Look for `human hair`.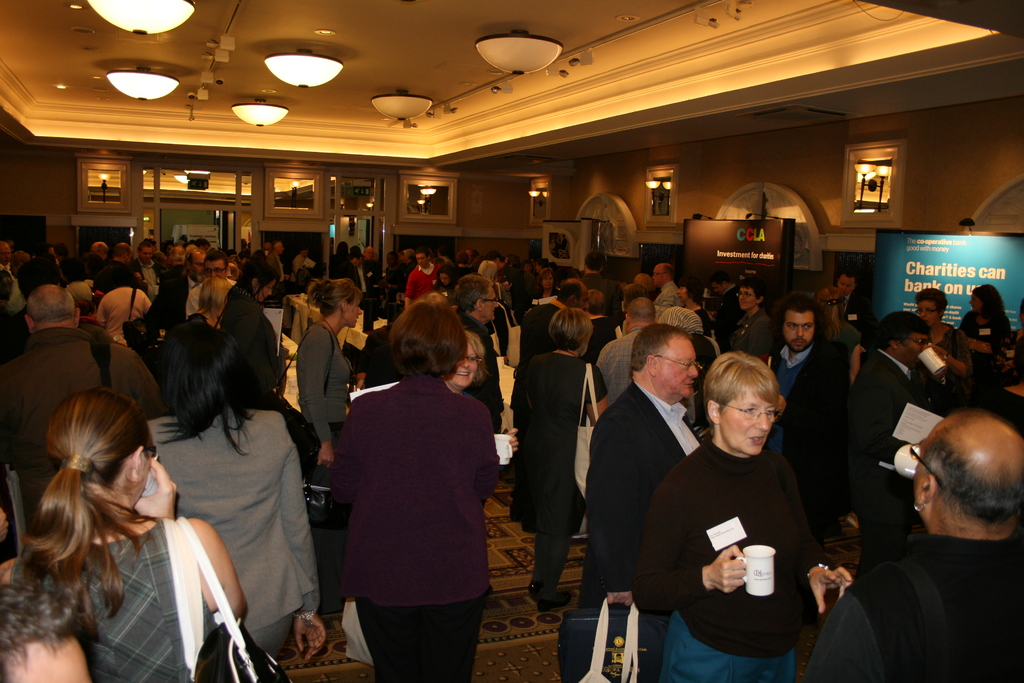
Found: x1=739, y1=276, x2=767, y2=308.
